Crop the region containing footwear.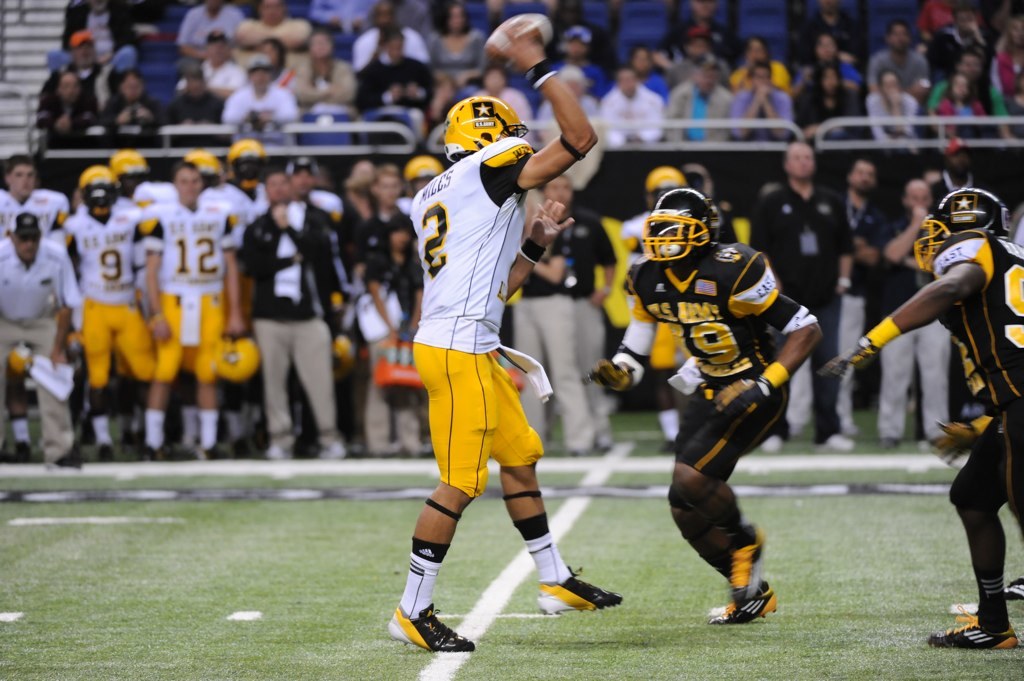
Crop region: bbox(709, 585, 779, 626).
